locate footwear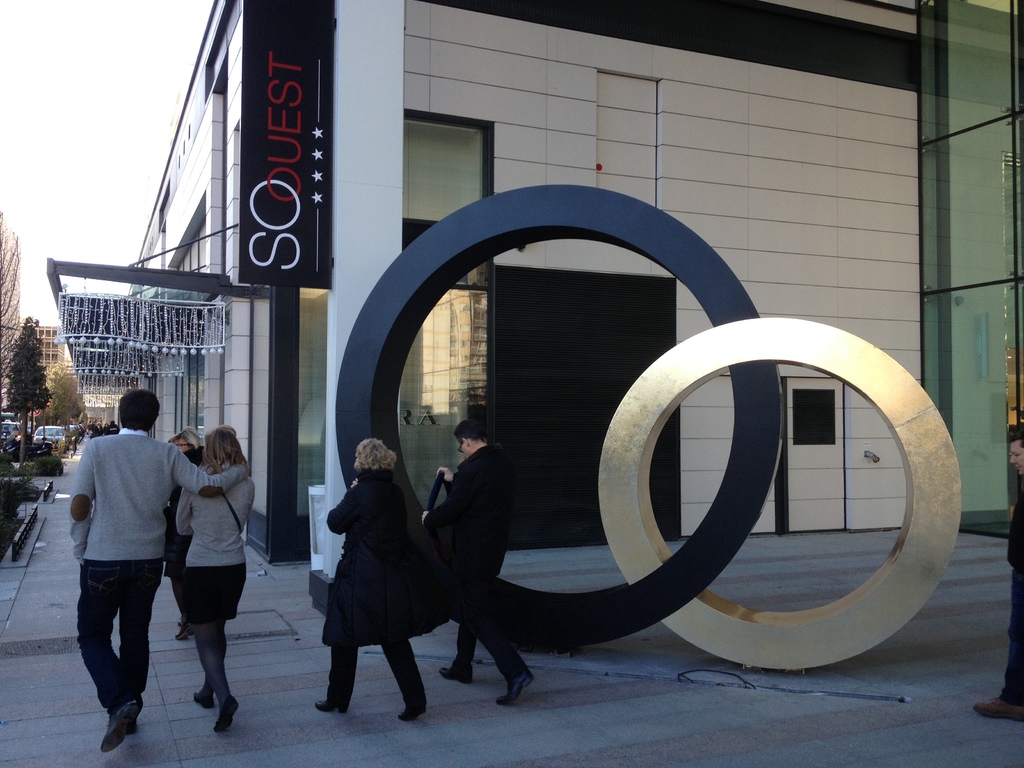
488:671:535:700
